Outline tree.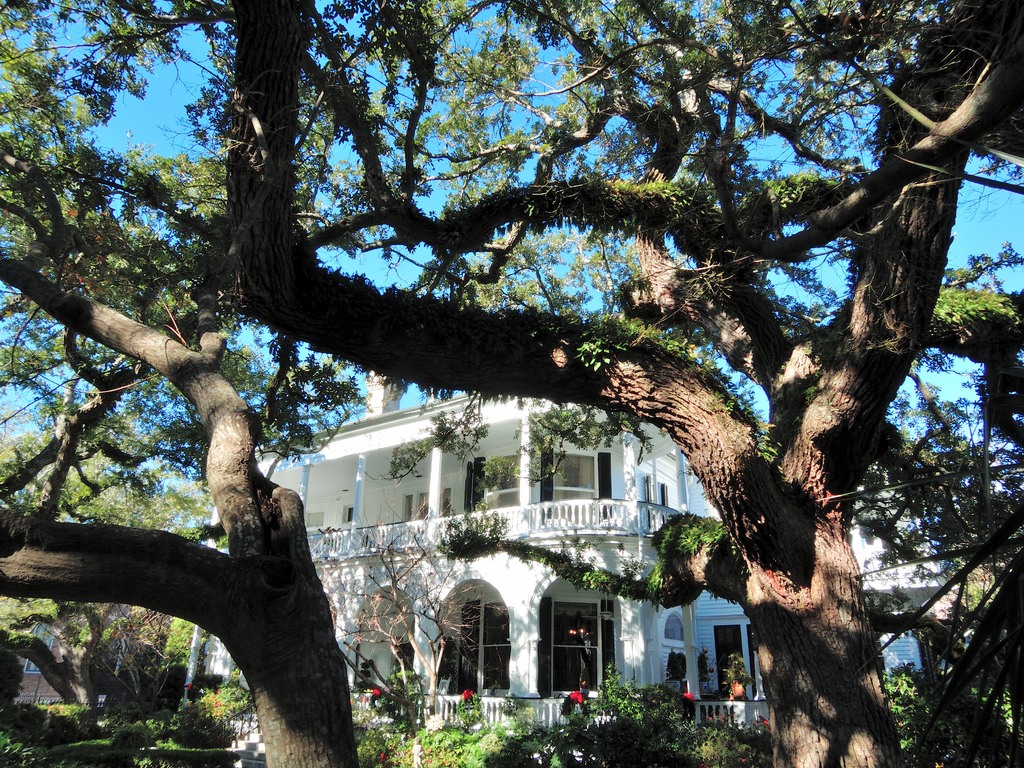
Outline: left=154, top=618, right=216, bottom=746.
